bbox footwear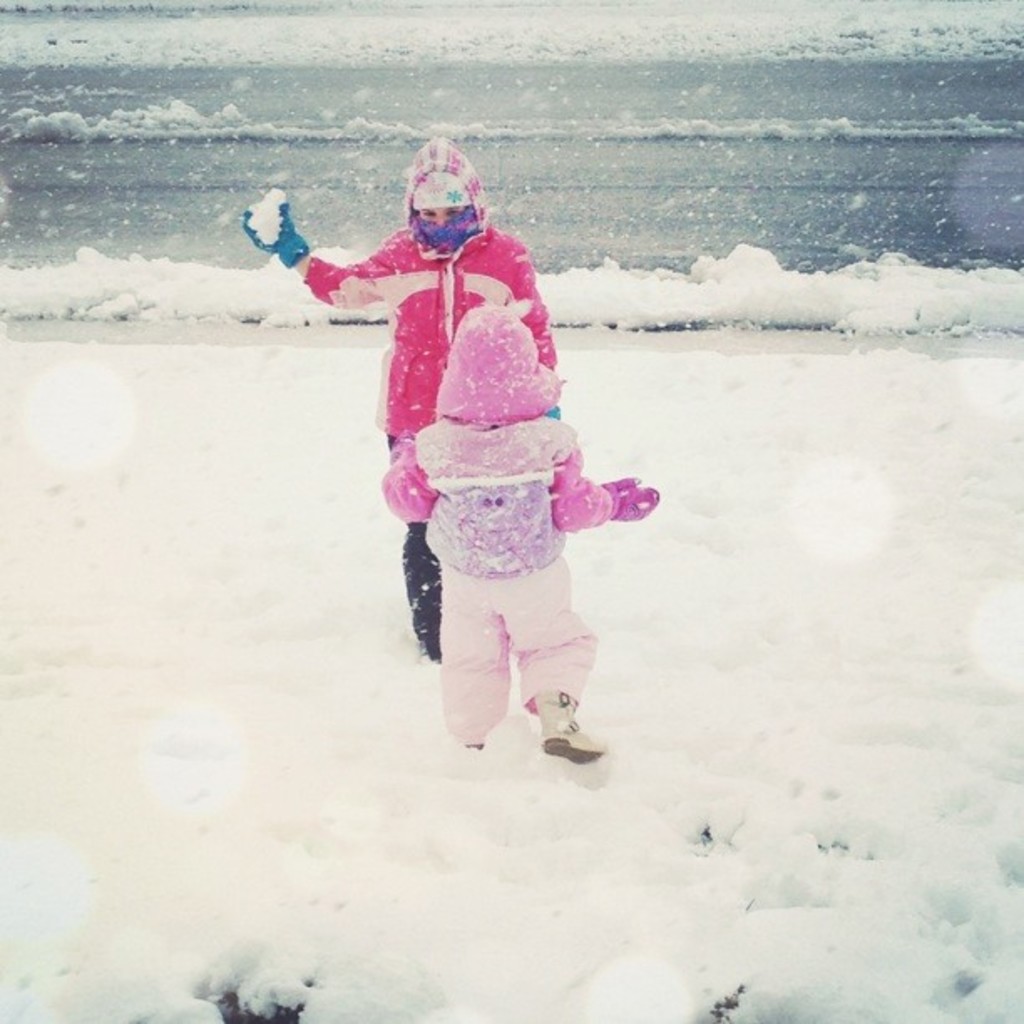
509:683:606:775
